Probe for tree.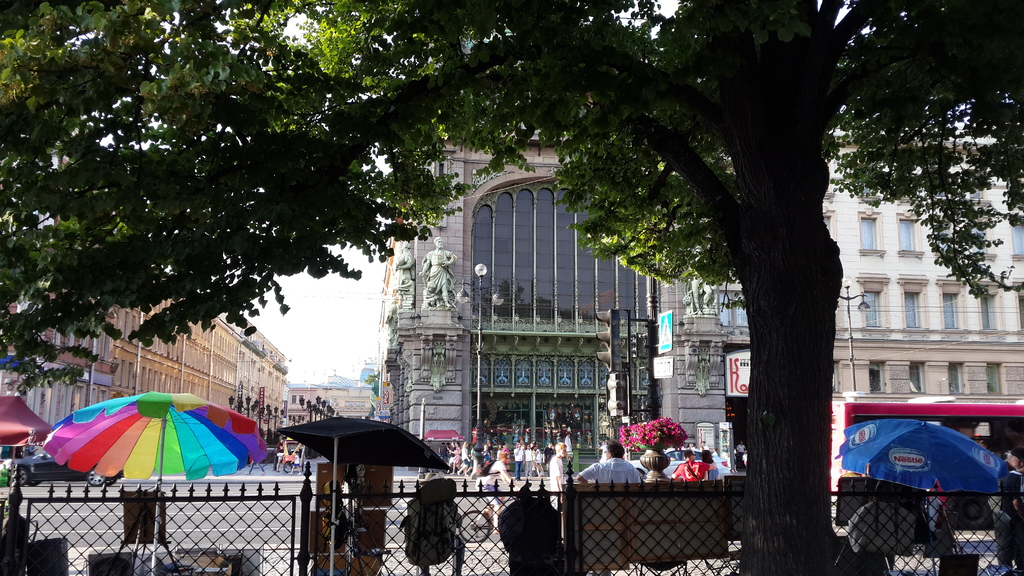
Probe result: (0,20,1023,575).
